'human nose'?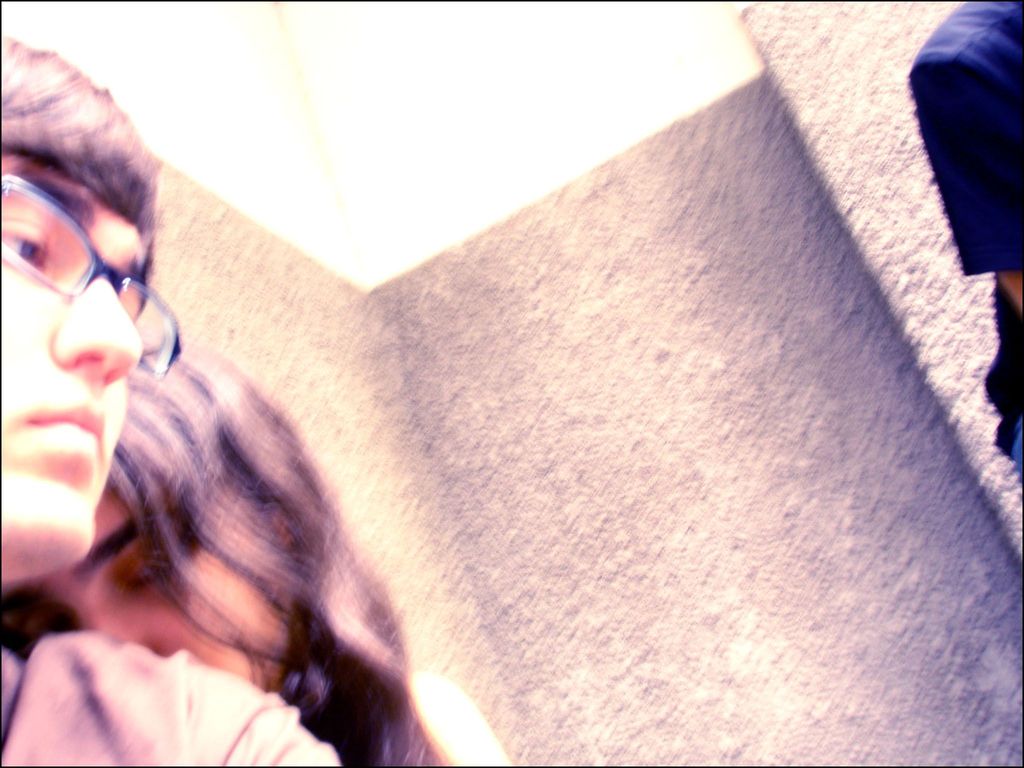
region(70, 590, 160, 655)
